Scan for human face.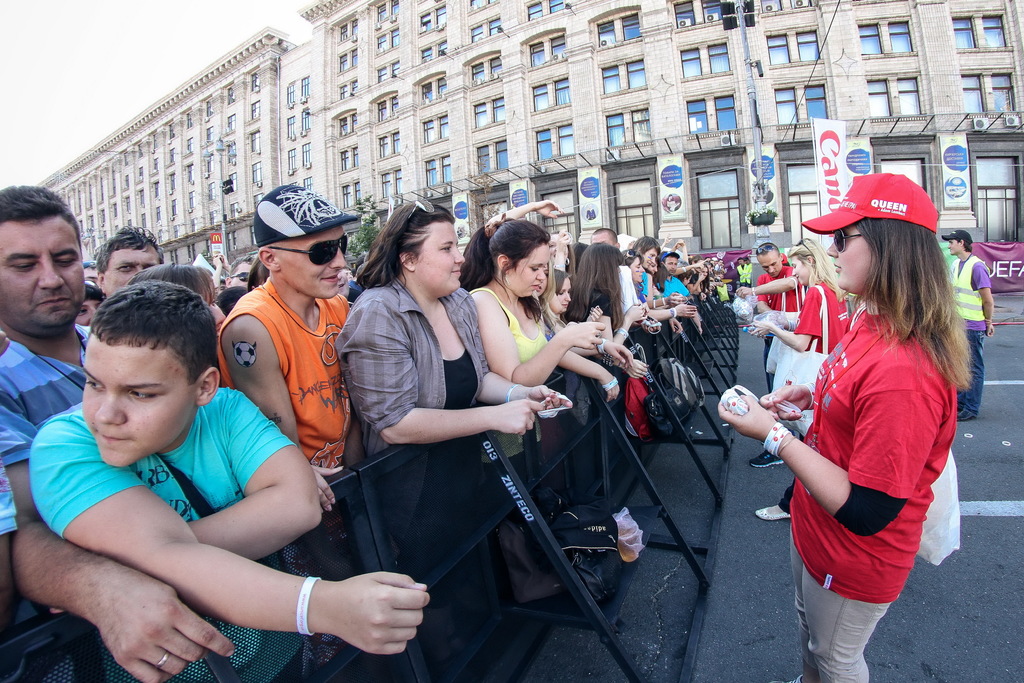
Scan result: (208, 300, 221, 332).
